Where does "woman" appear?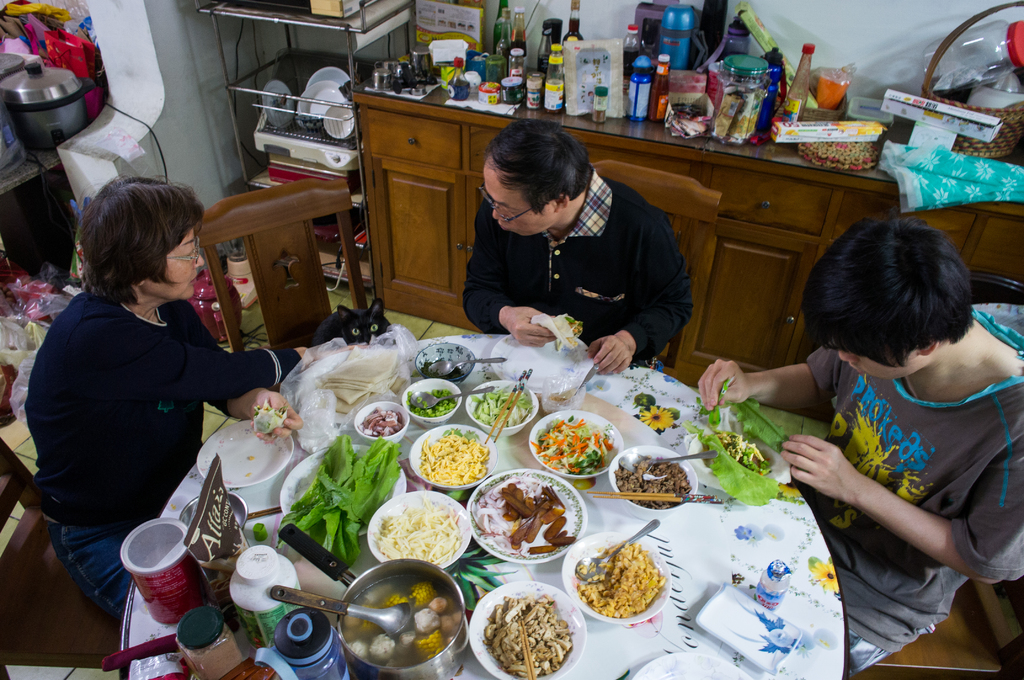
Appears at Rect(18, 163, 260, 614).
